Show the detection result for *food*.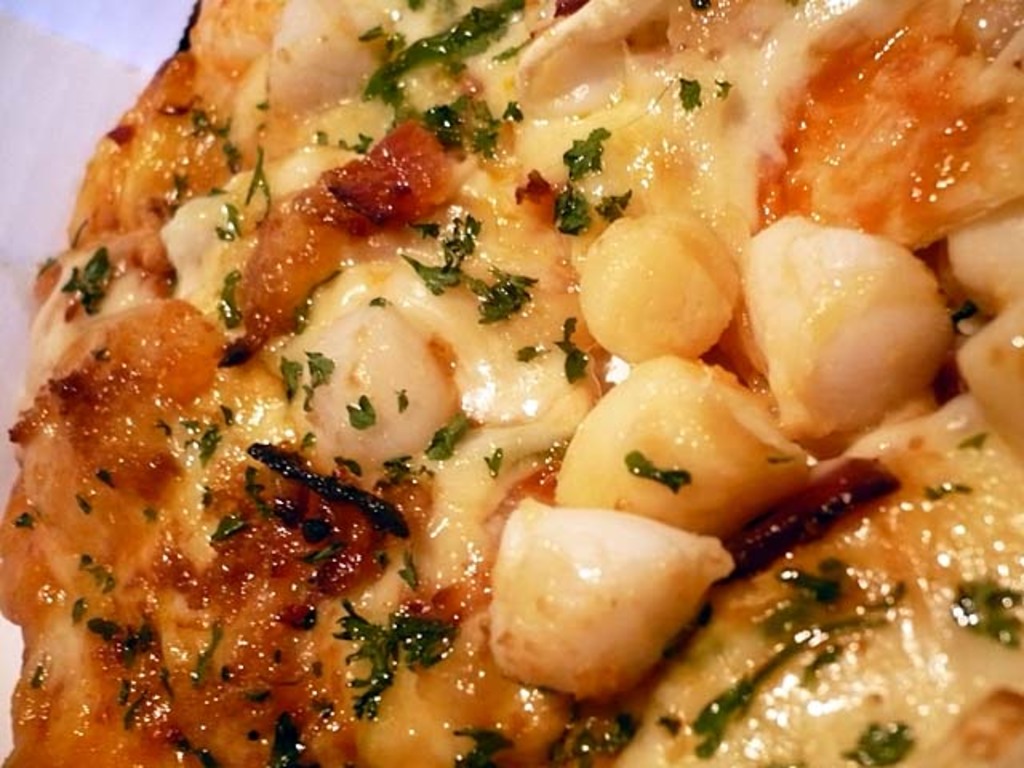
(0, 0, 1022, 766).
